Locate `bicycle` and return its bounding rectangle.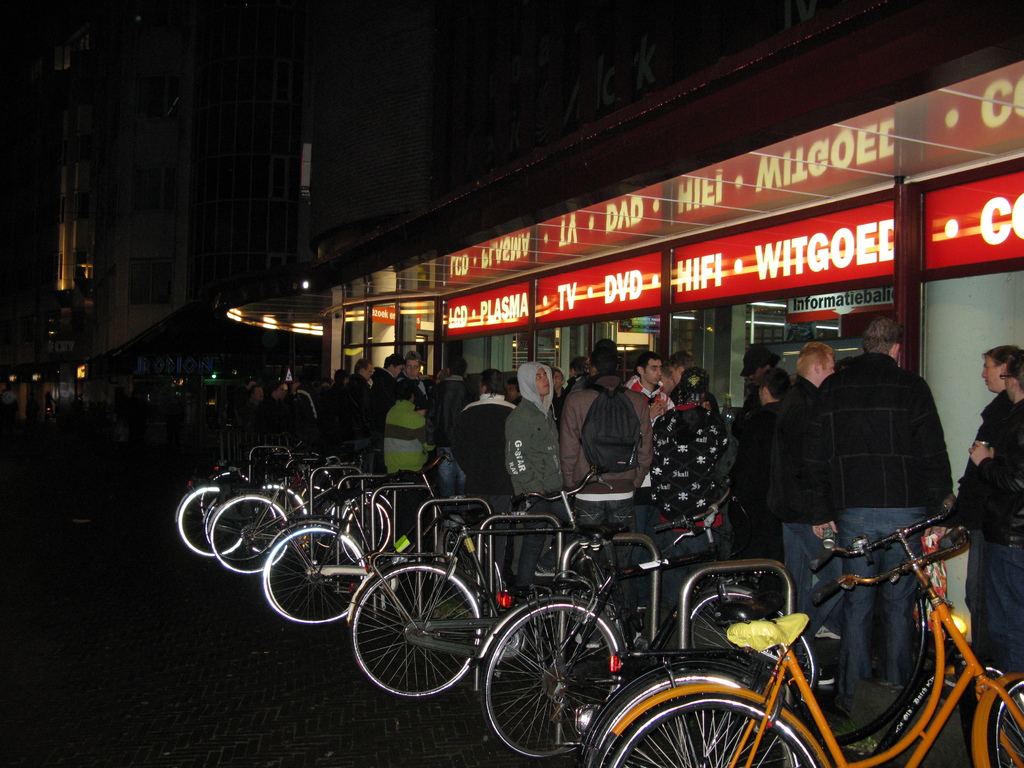
[left=613, top=474, right=1012, bottom=767].
